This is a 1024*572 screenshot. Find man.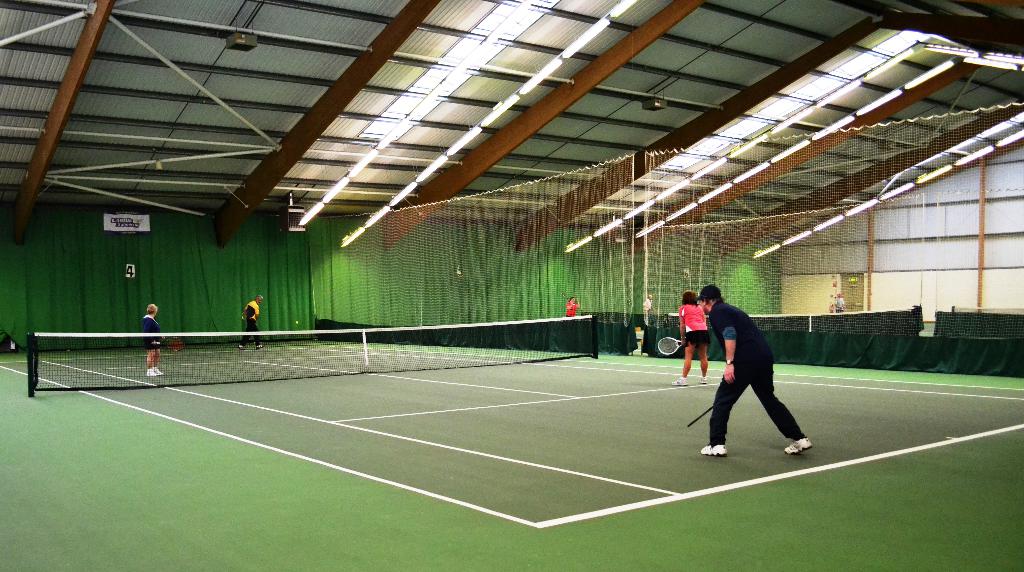
Bounding box: l=141, t=298, r=164, b=377.
